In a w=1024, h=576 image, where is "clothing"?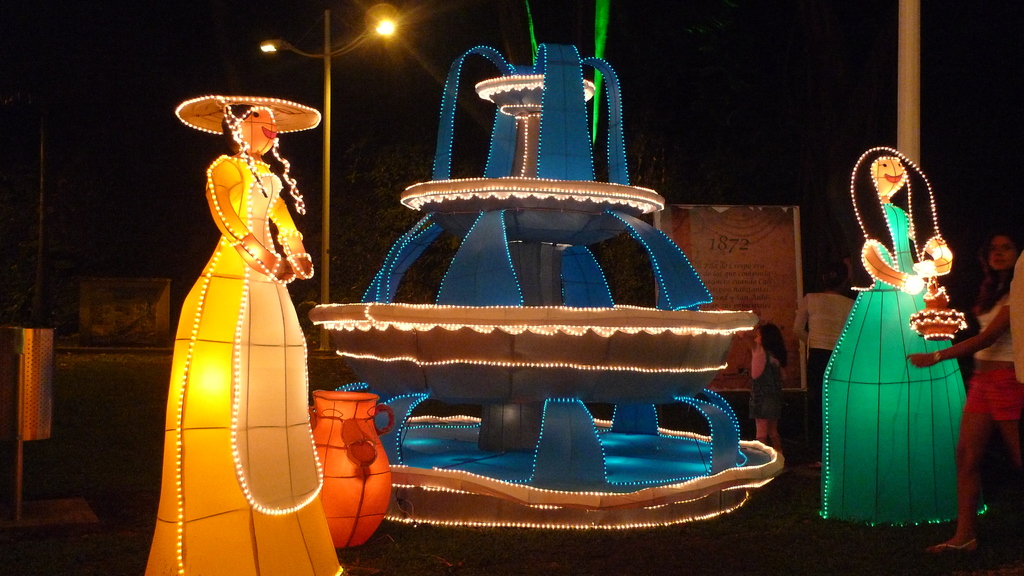
(1006, 251, 1023, 387).
